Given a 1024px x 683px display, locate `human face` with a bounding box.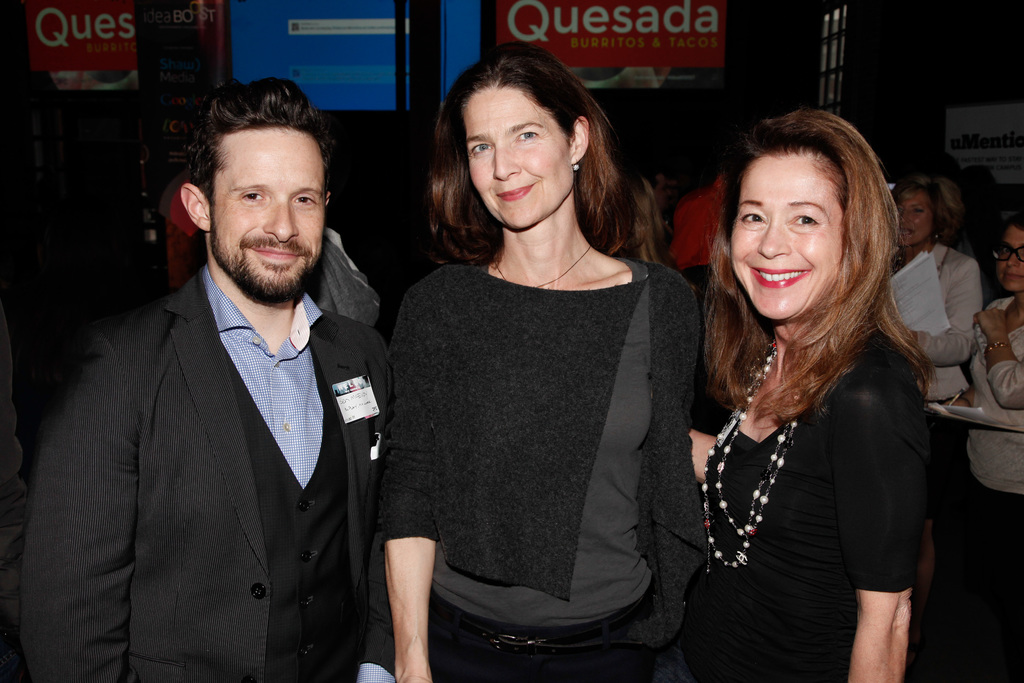
Located: detection(460, 83, 573, 226).
